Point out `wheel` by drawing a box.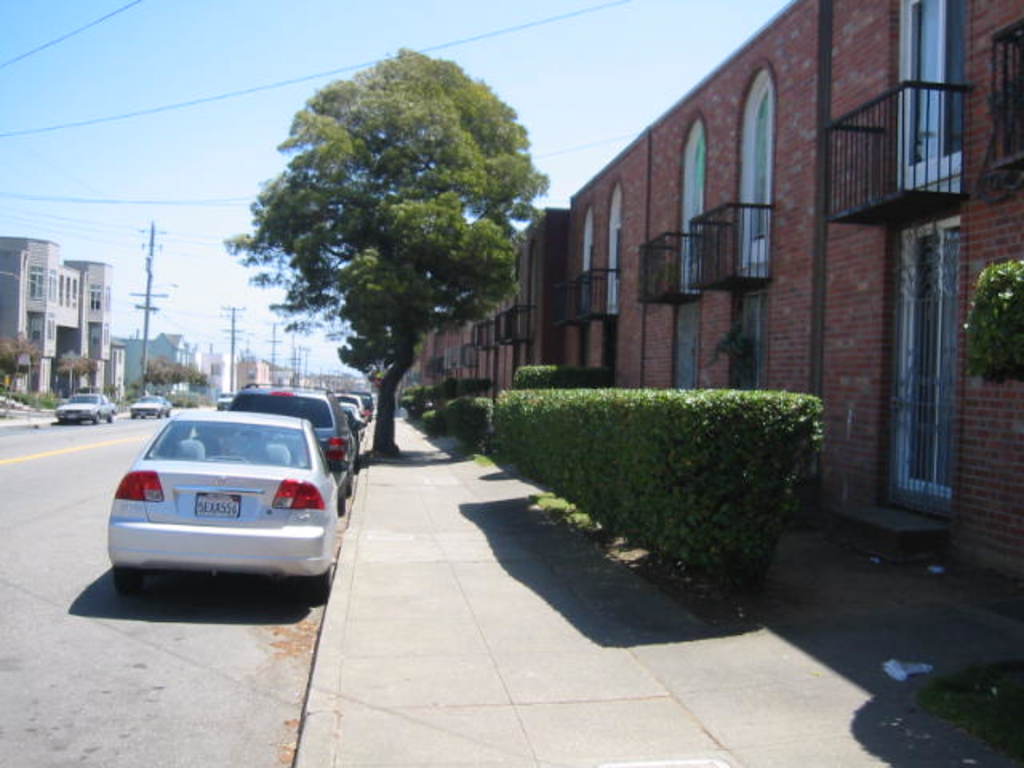
region(339, 482, 349, 512).
